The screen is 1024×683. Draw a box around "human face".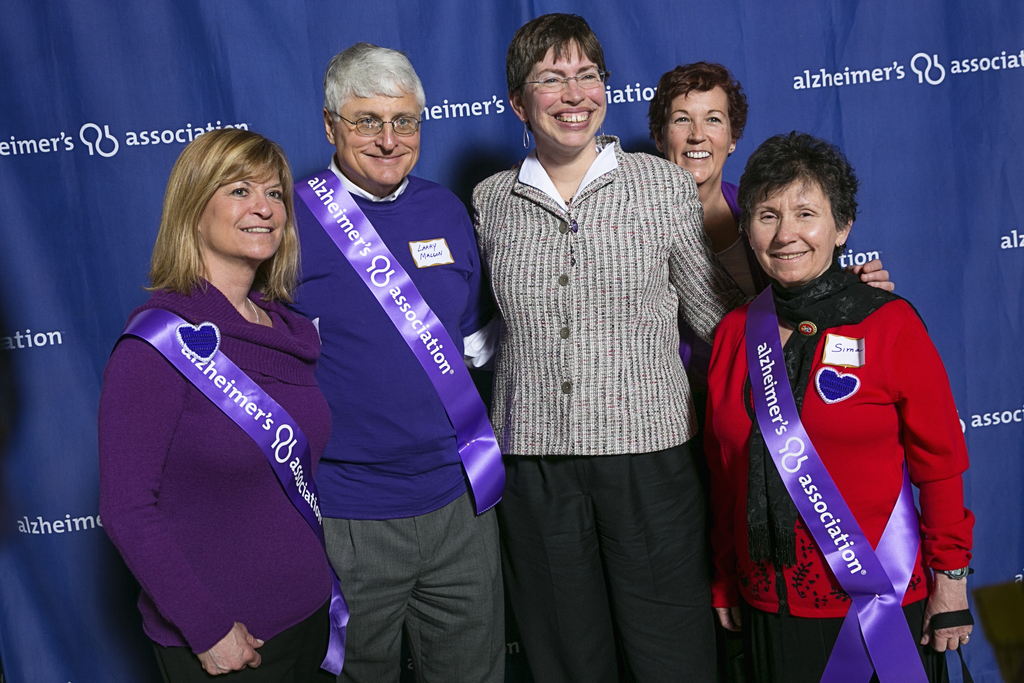
(333, 82, 420, 185).
